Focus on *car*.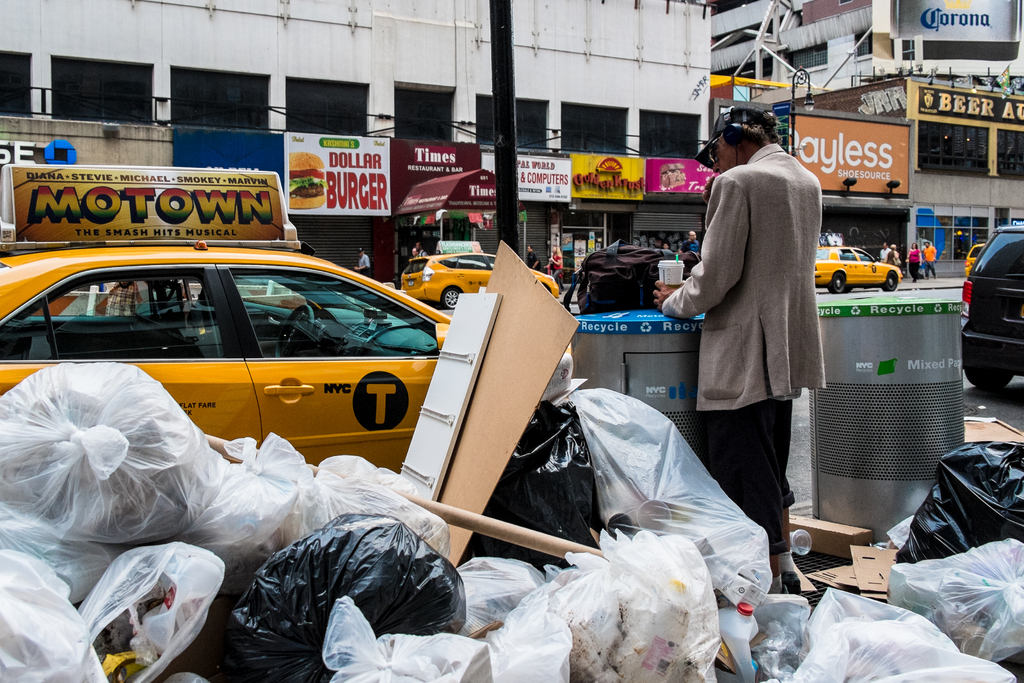
Focused at 0/247/456/470.
